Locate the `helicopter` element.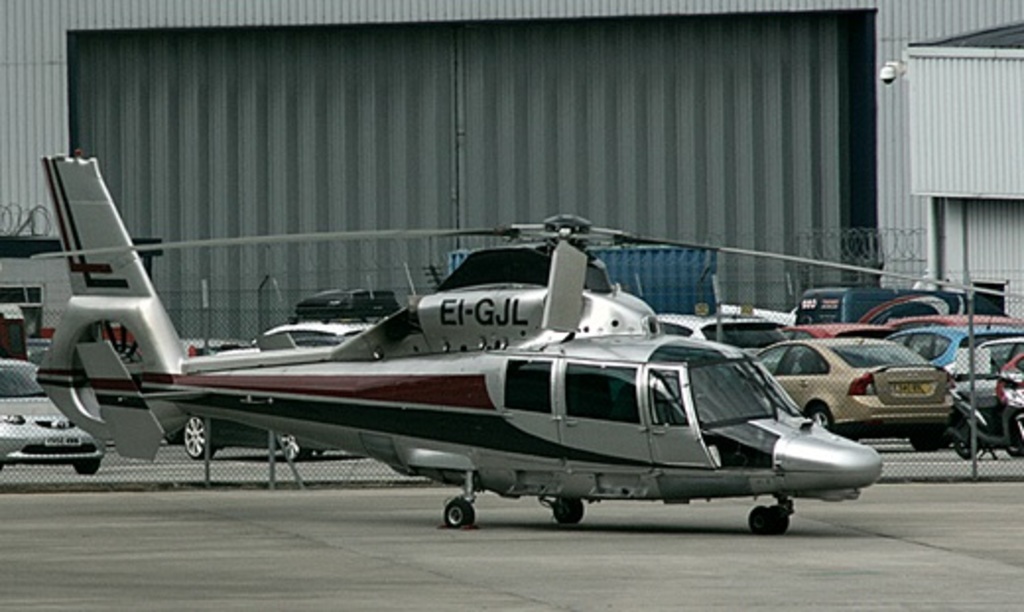
Element bbox: region(61, 175, 908, 523).
